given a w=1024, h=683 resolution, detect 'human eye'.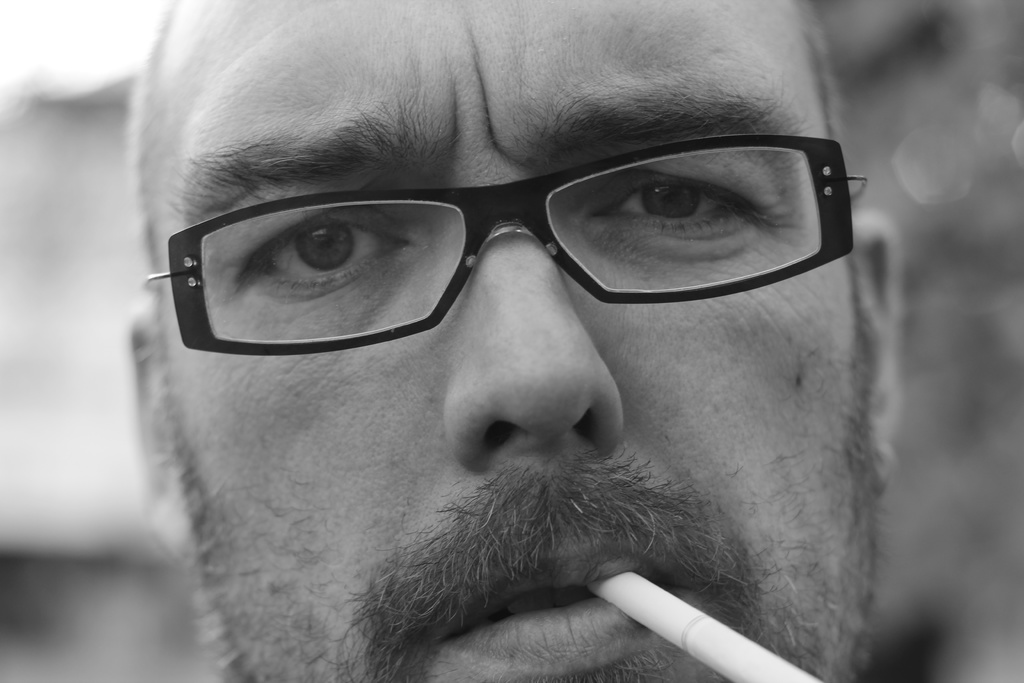
left=560, top=120, right=856, bottom=289.
